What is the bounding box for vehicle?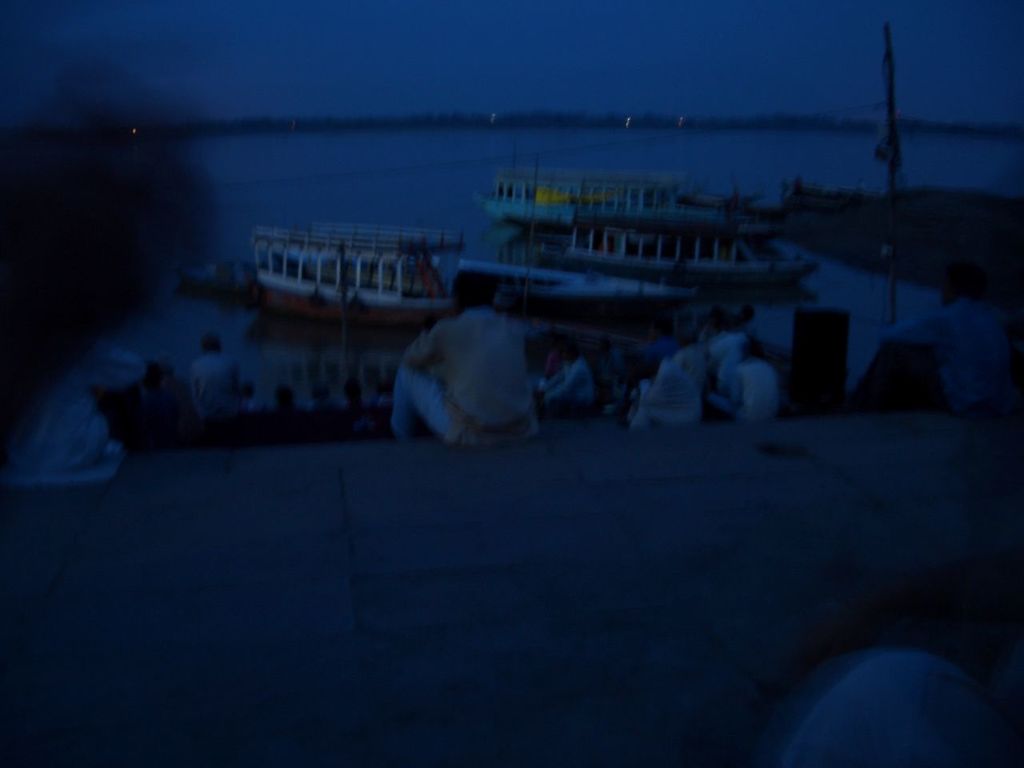
box(90, 330, 610, 446).
